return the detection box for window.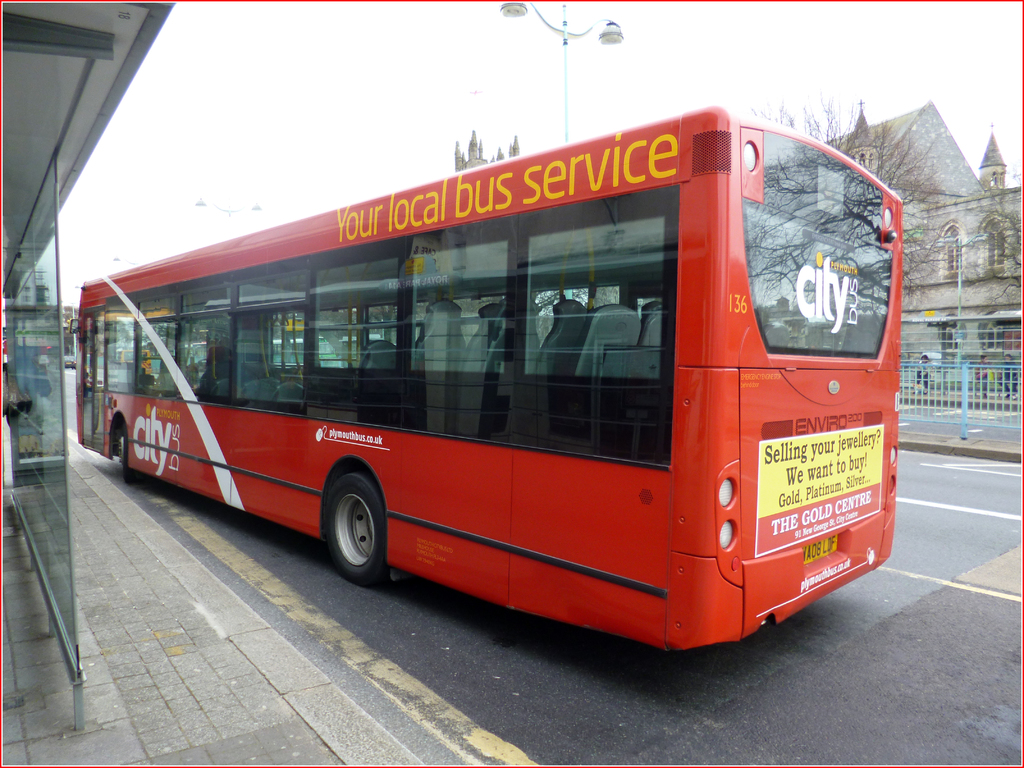
<bbox>932, 220, 966, 275</bbox>.
